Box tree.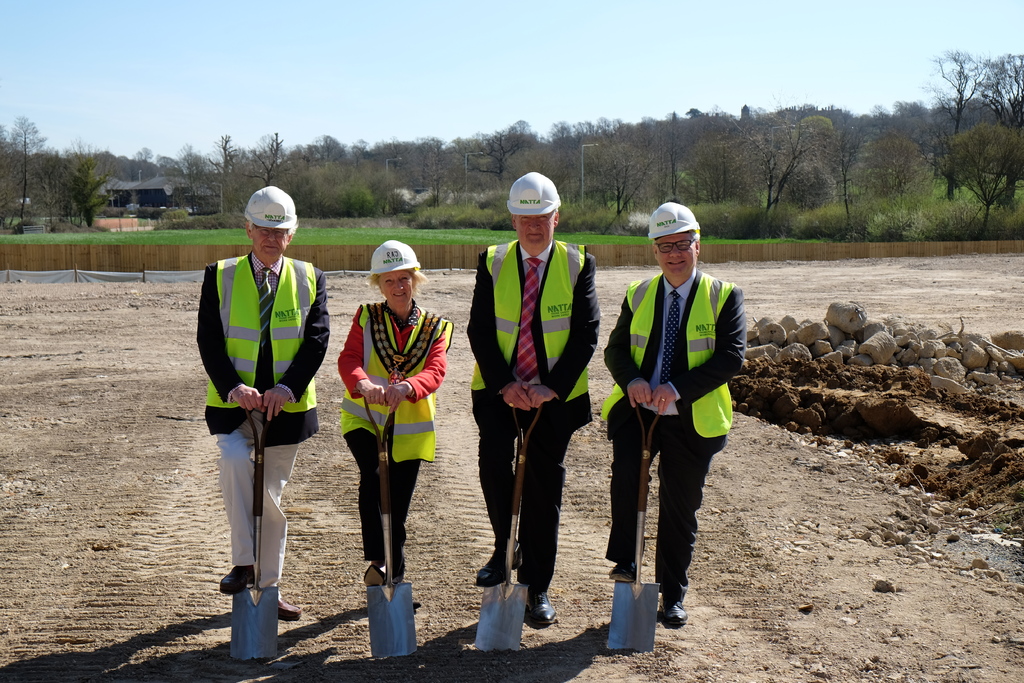
bbox=(212, 134, 243, 179).
